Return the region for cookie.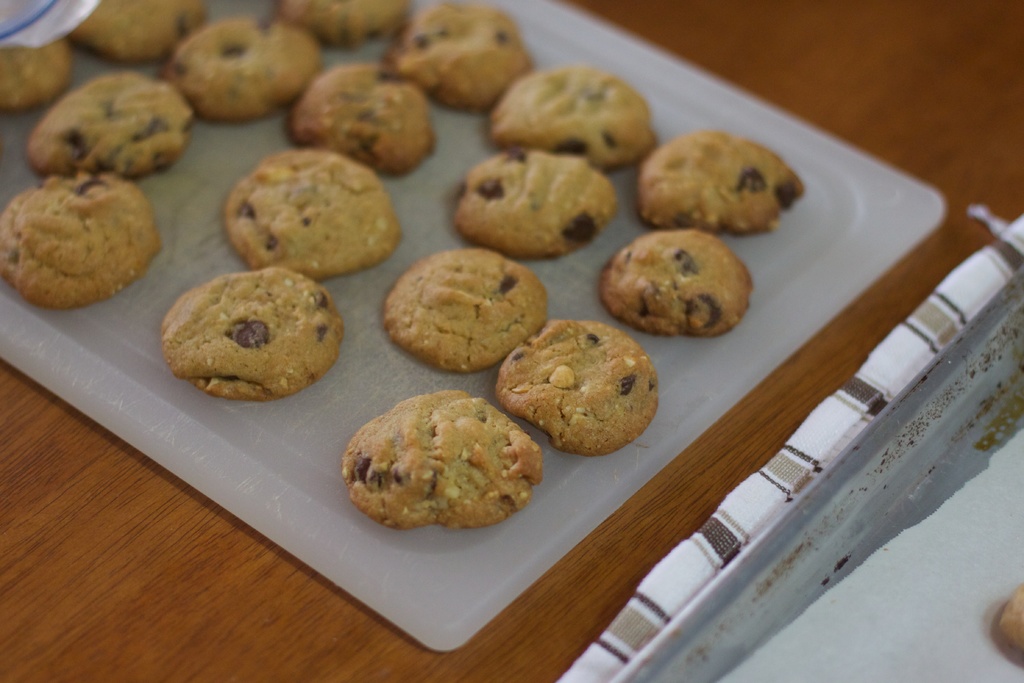
381/242/555/375.
